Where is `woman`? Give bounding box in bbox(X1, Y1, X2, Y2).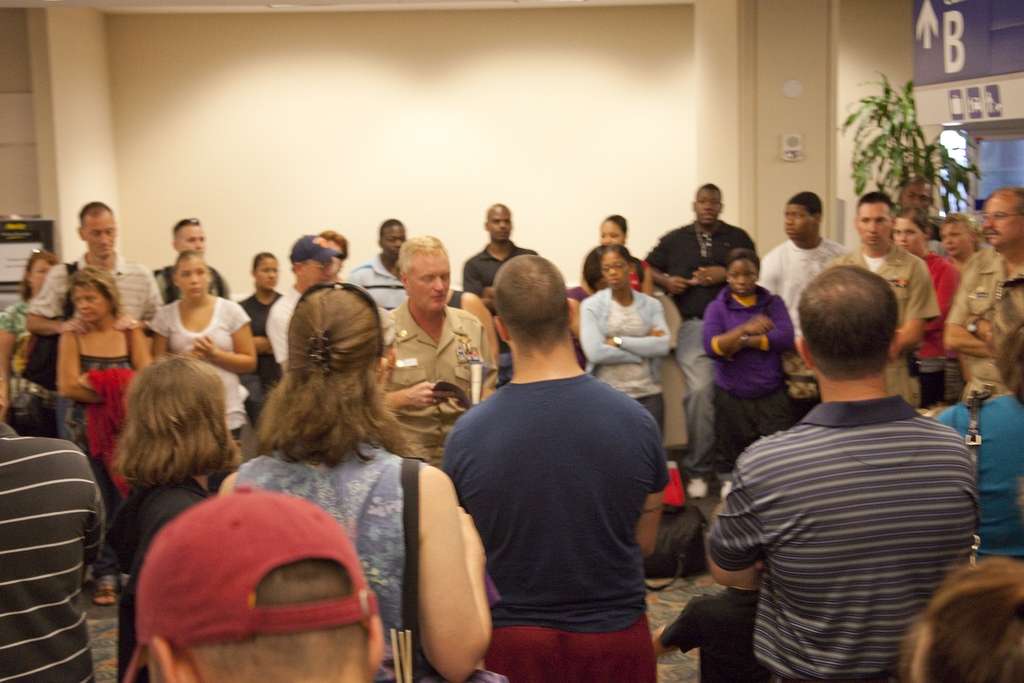
bbox(936, 215, 980, 267).
